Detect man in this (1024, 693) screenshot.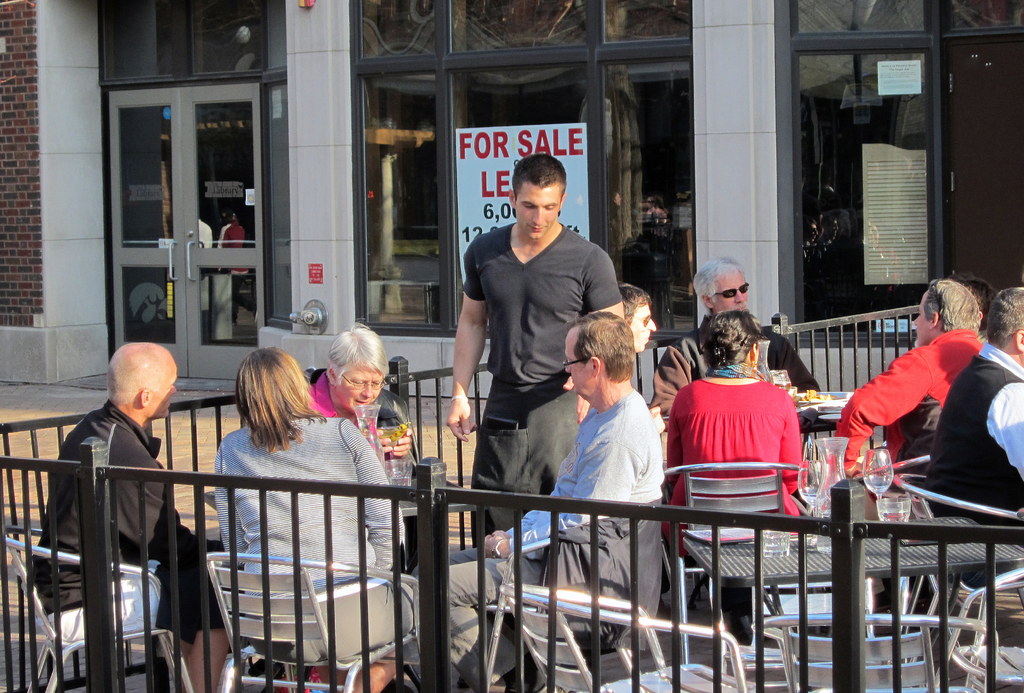
Detection: (932,285,1023,587).
